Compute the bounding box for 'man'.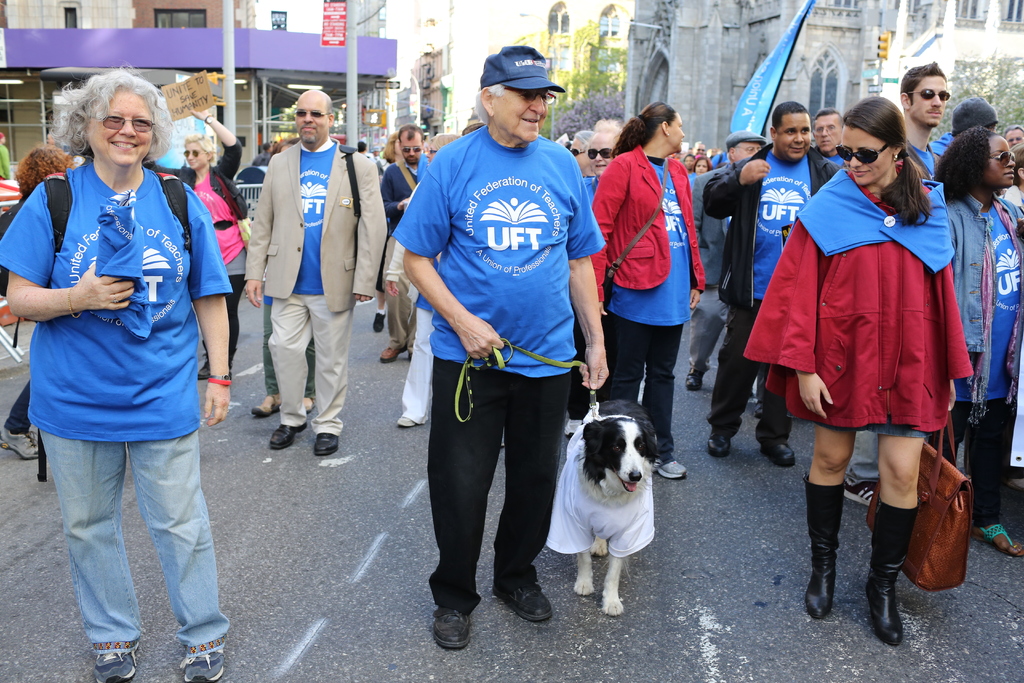
bbox=(234, 92, 365, 479).
